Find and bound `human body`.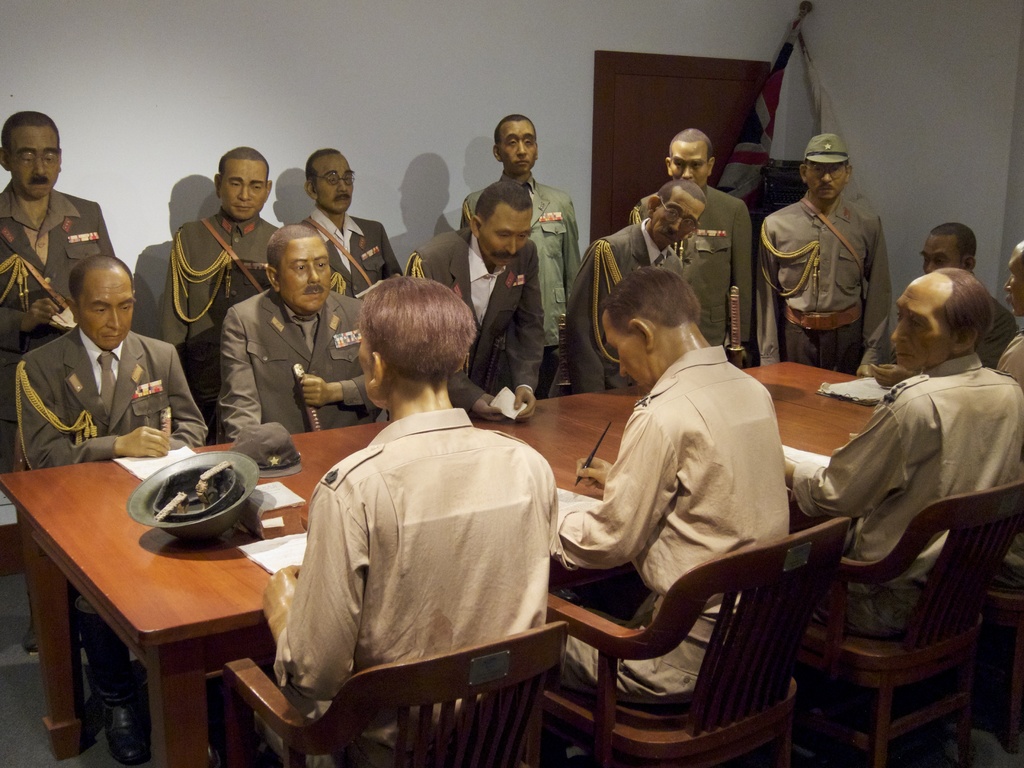
Bound: x1=255, y1=266, x2=568, y2=767.
